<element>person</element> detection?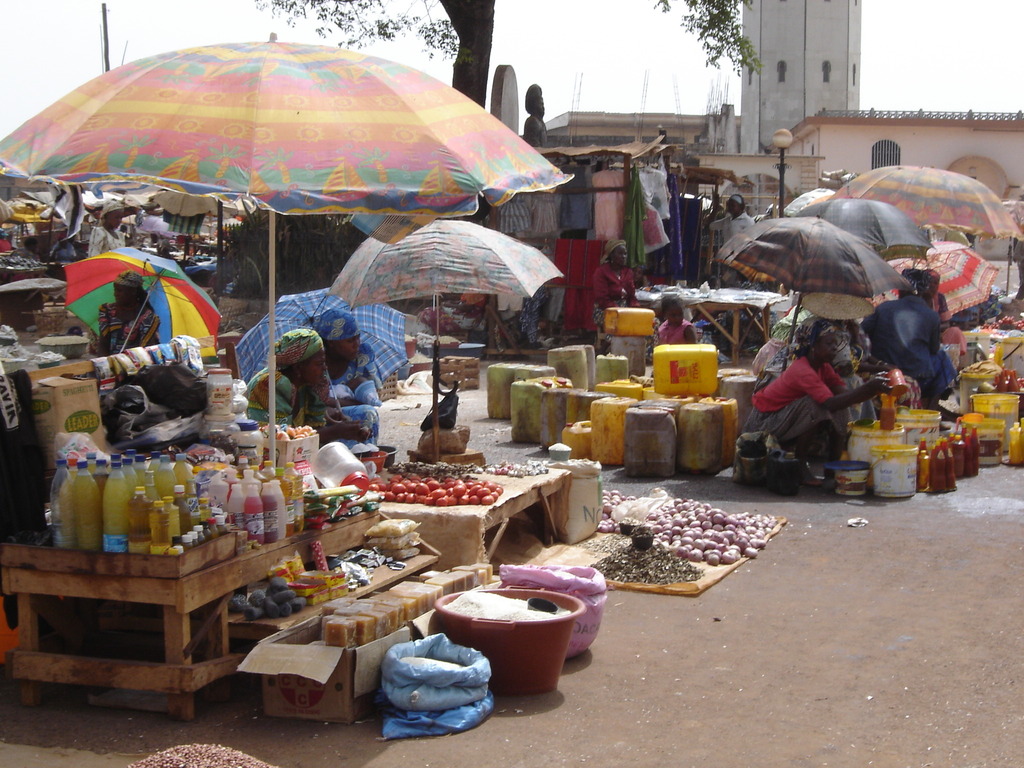
739, 319, 905, 470
